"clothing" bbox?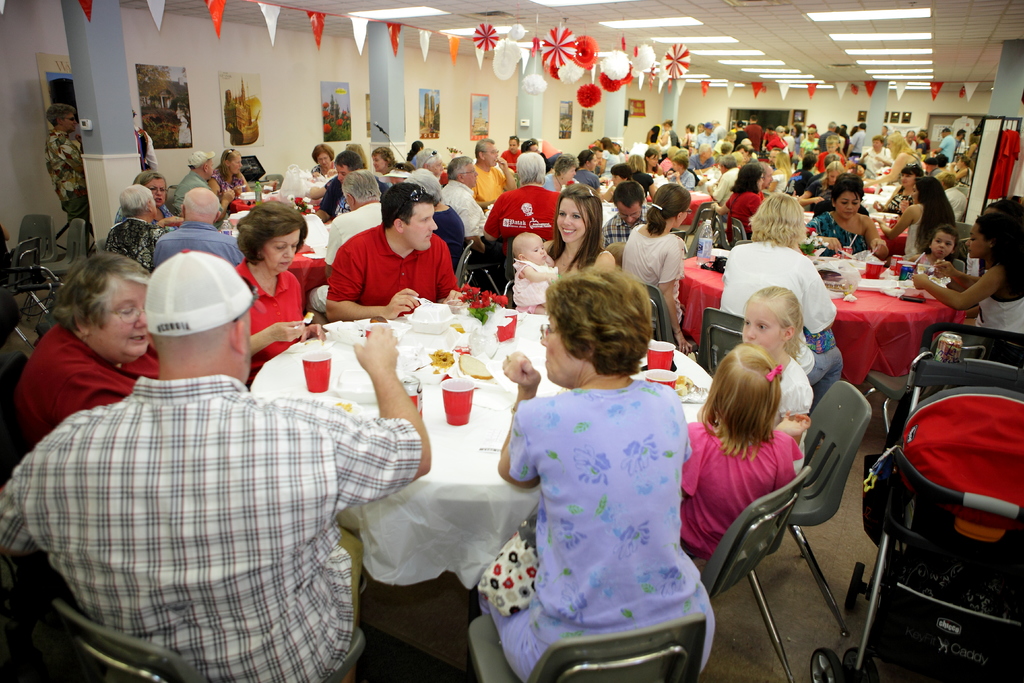
[472,161,511,217]
